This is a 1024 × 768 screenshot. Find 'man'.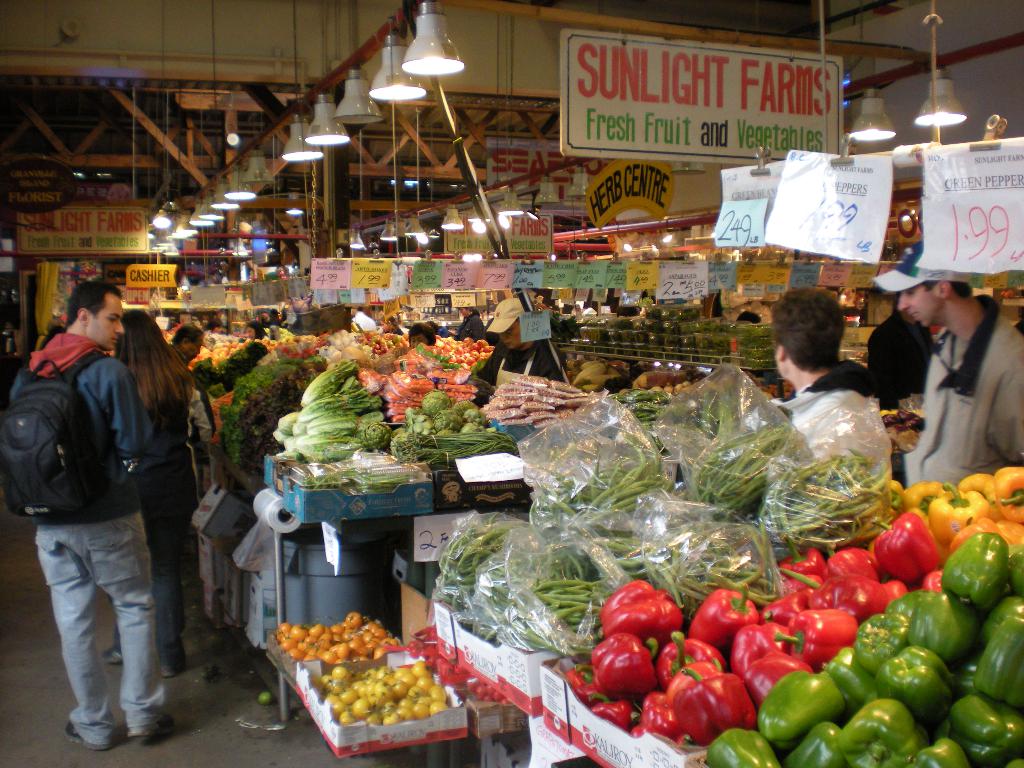
Bounding box: bbox=(484, 297, 573, 408).
